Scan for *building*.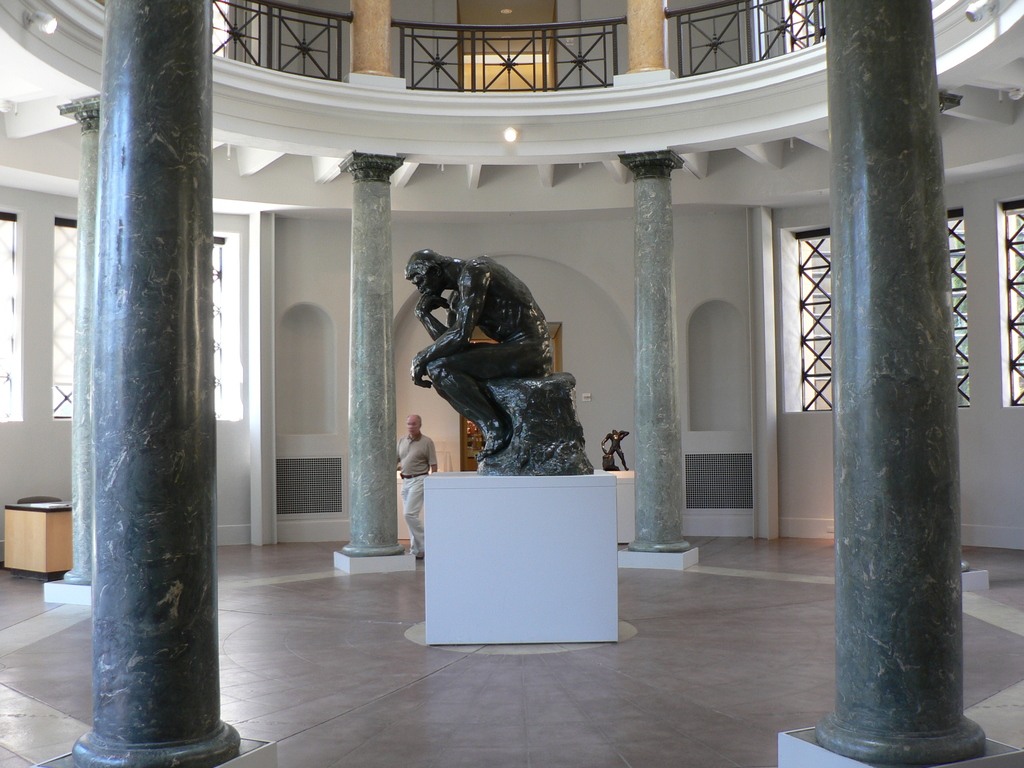
Scan result: BBox(0, 0, 1023, 767).
